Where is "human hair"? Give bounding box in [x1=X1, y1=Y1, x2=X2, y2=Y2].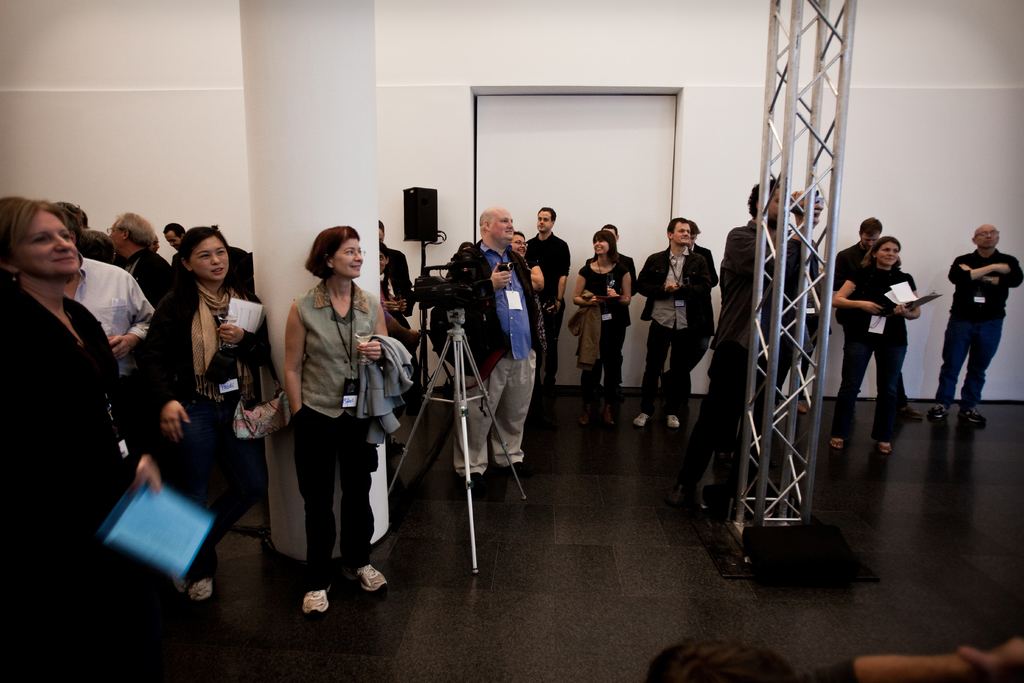
[x1=858, y1=219, x2=884, y2=239].
